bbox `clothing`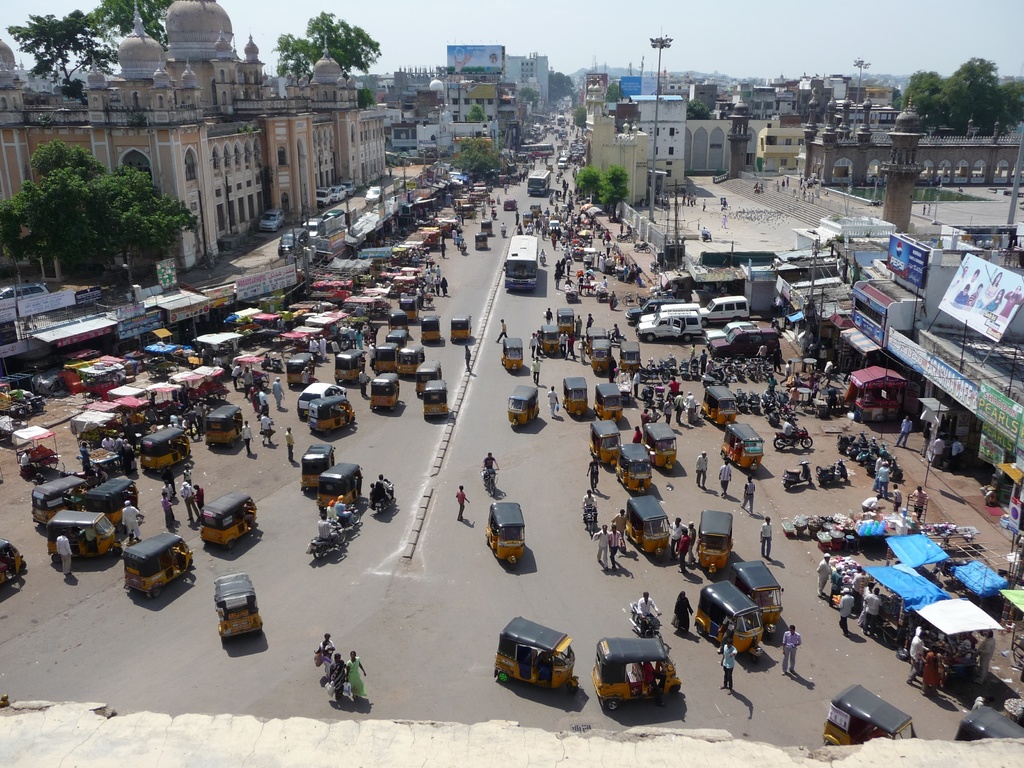
box=[676, 394, 682, 427]
